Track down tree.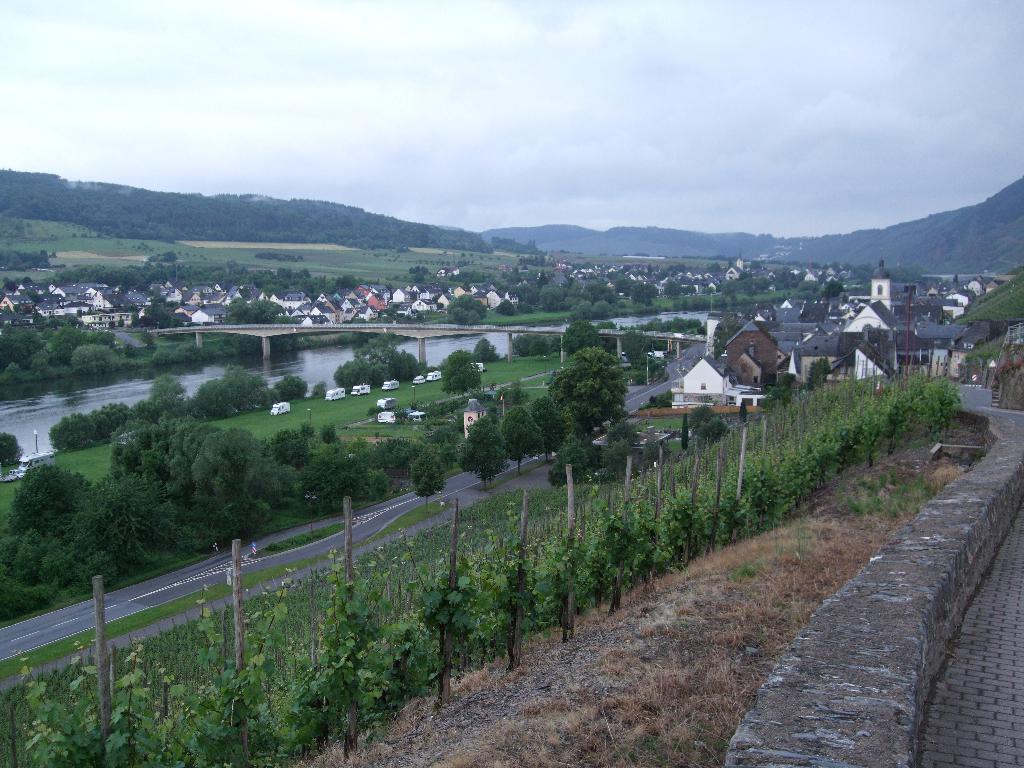
Tracked to region(628, 352, 668, 387).
